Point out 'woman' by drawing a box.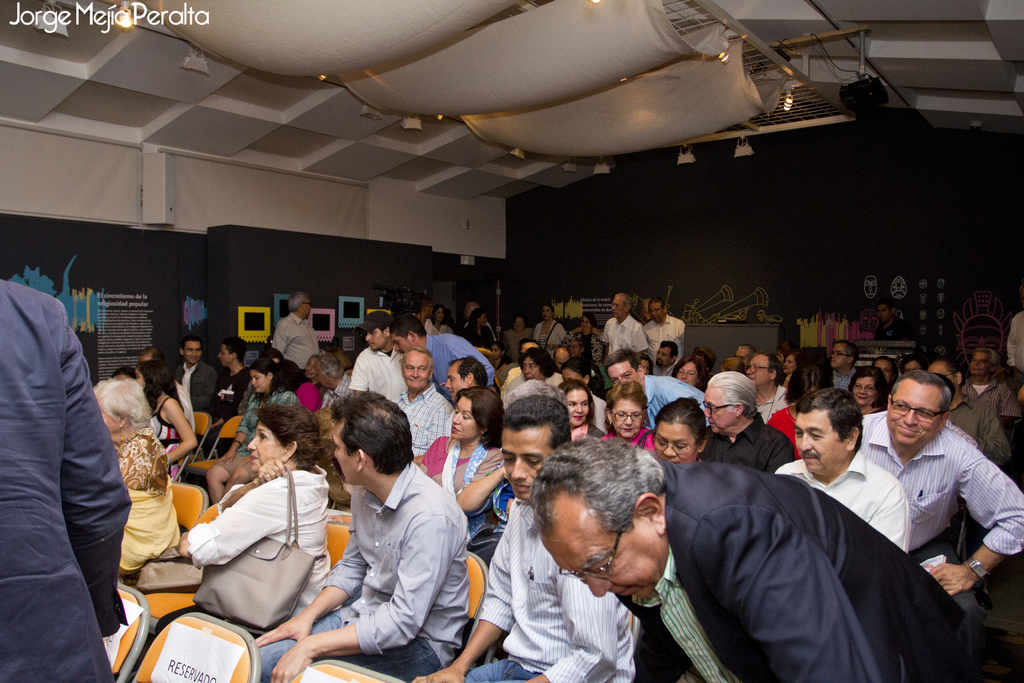
<box>556,383,605,443</box>.
